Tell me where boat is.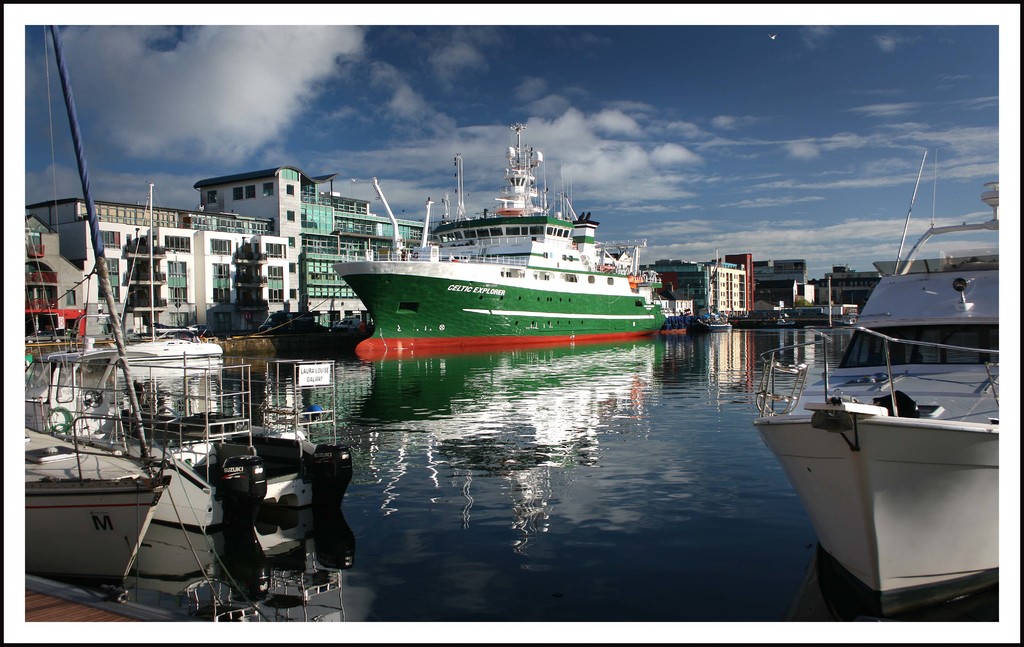
boat is at [667, 311, 734, 334].
